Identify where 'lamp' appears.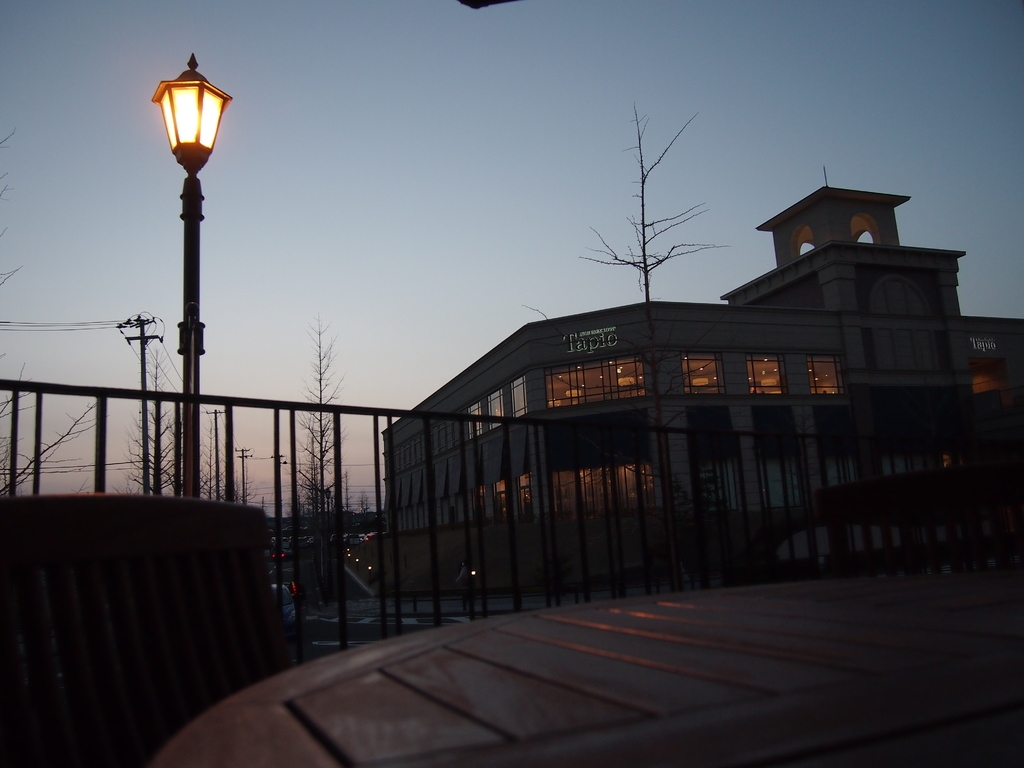
Appears at bbox(145, 51, 235, 186).
